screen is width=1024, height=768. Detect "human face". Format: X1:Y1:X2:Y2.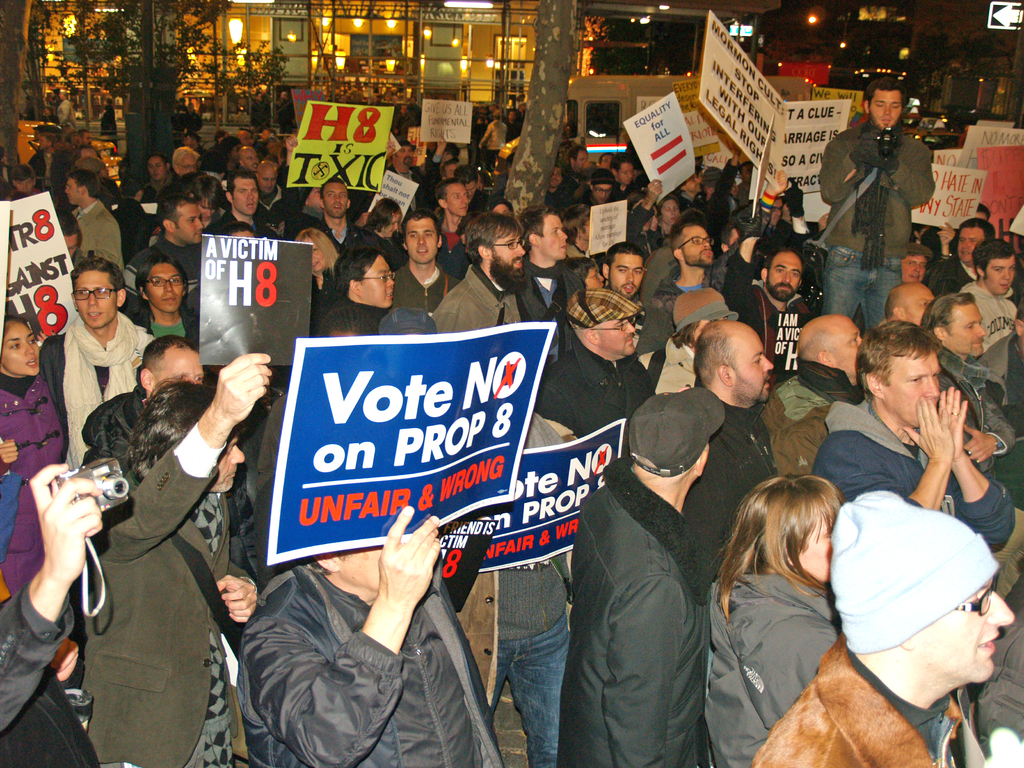
463:179:475:198.
